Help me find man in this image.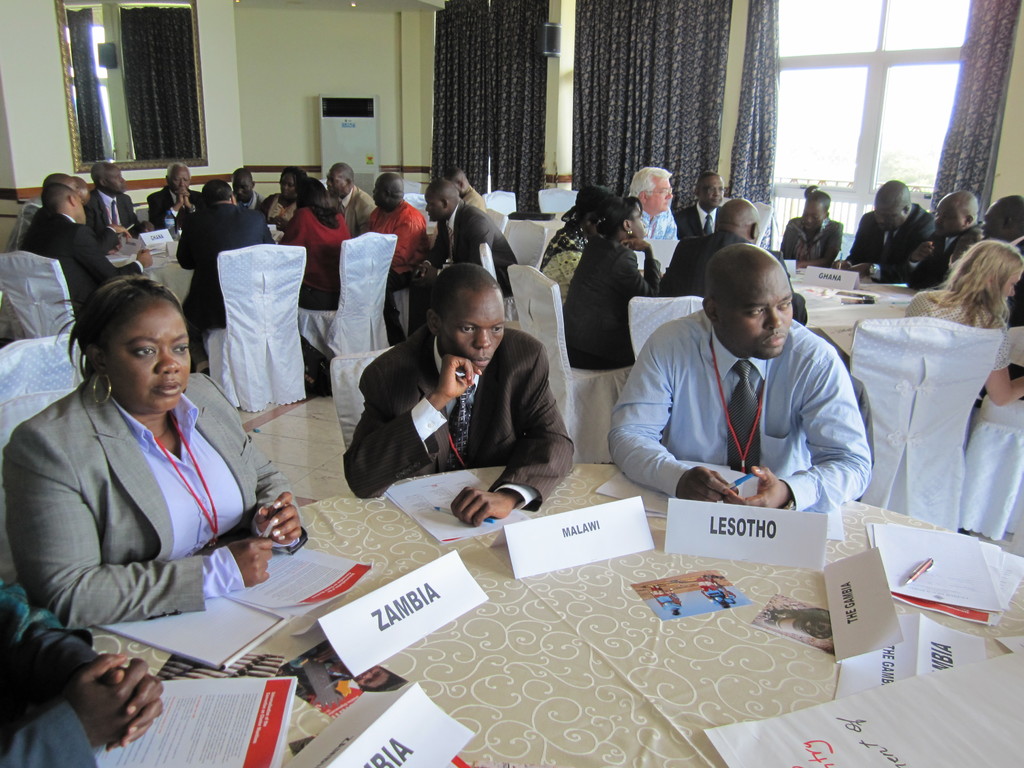
Found it: select_region(897, 180, 988, 293).
